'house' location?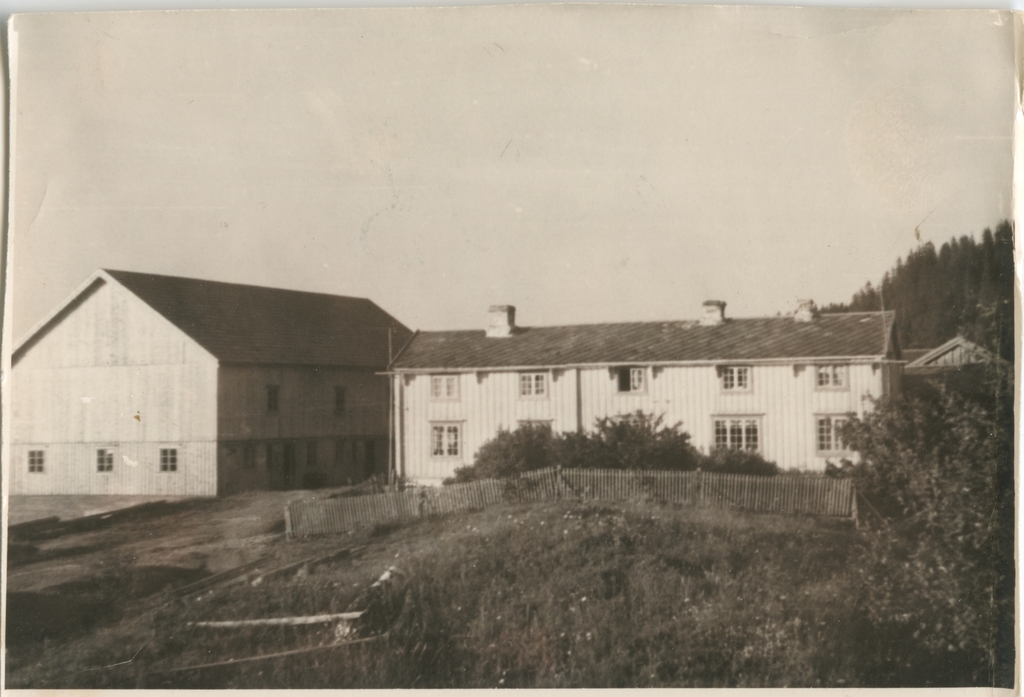
BBox(297, 301, 952, 498)
